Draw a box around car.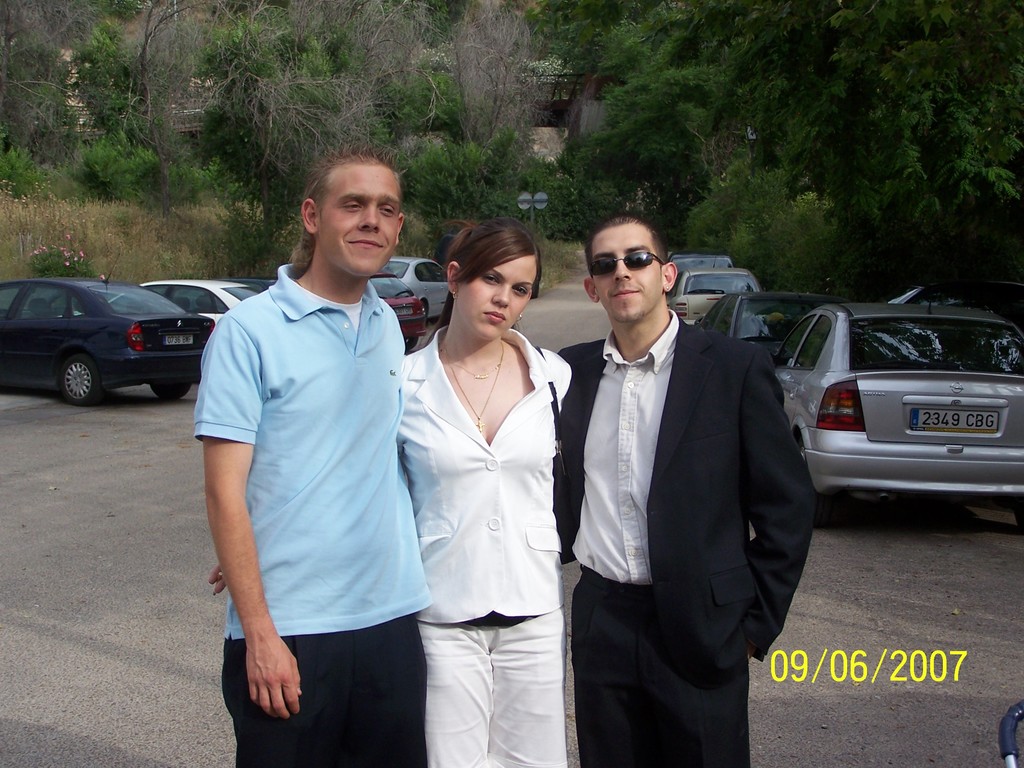
<box>369,266,426,353</box>.
